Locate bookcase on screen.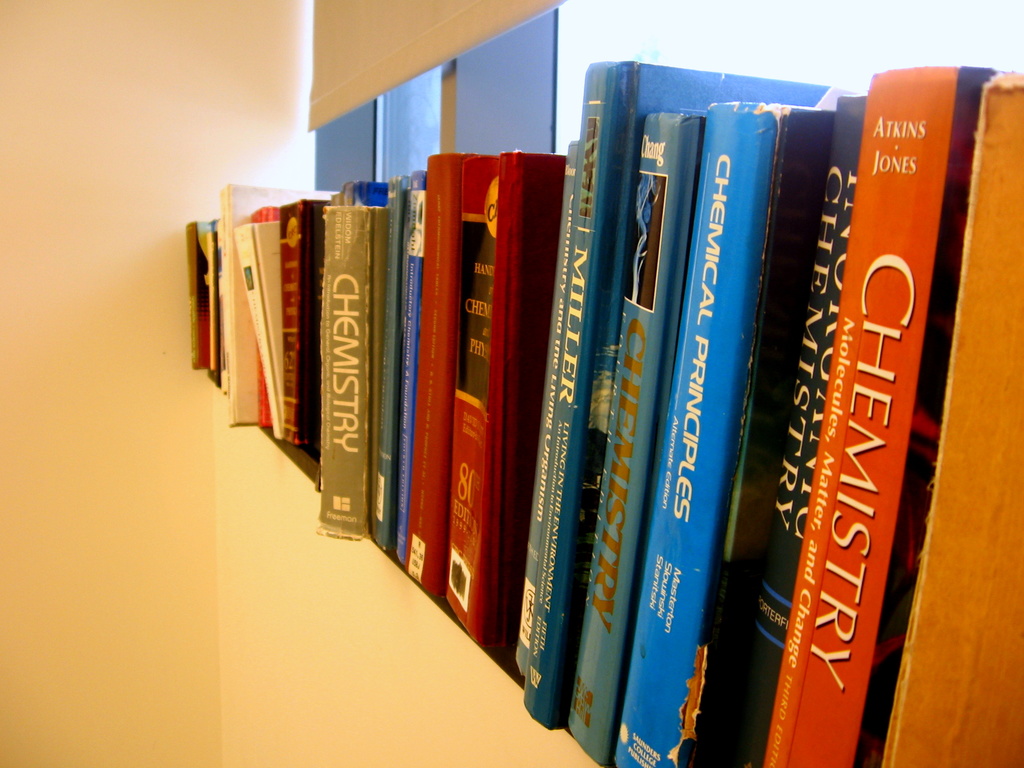
On screen at <box>184,0,1023,767</box>.
